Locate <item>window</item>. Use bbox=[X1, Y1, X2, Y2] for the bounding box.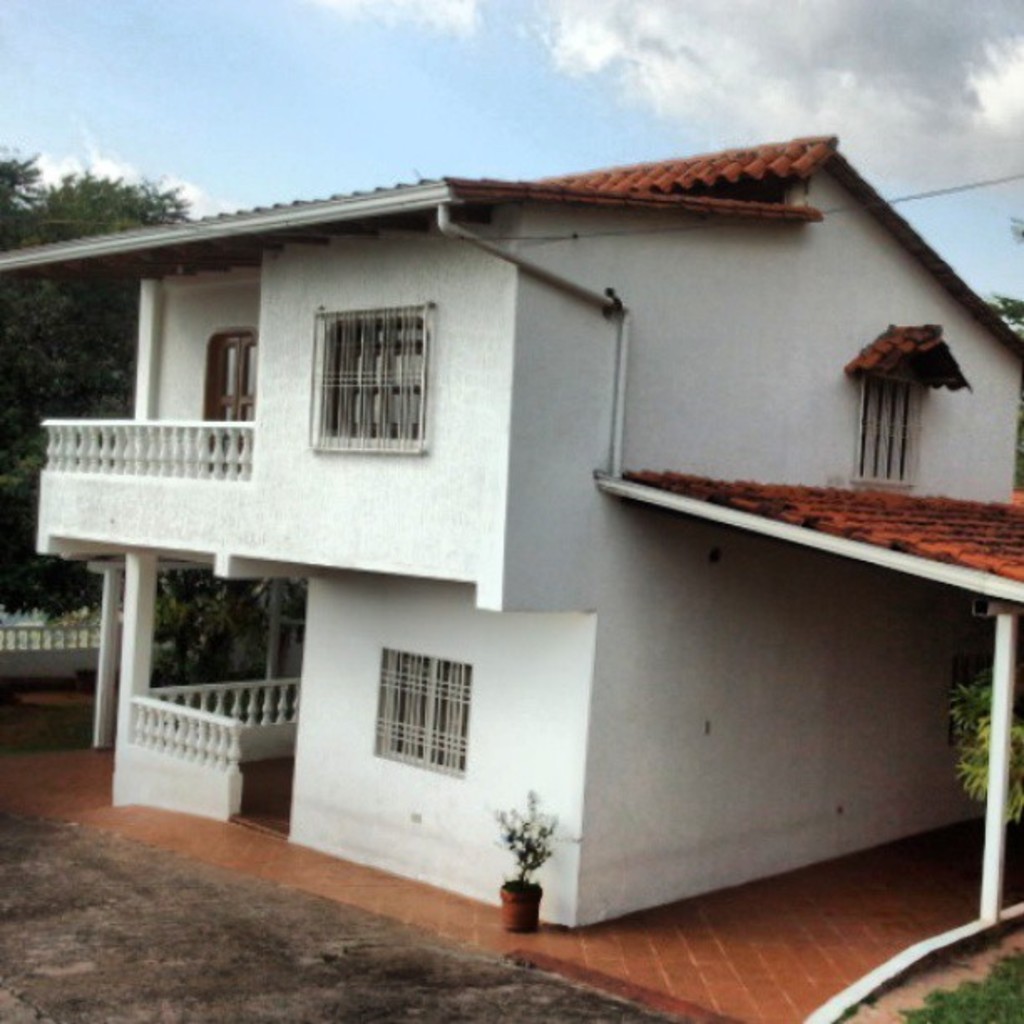
bbox=[202, 325, 261, 450].
